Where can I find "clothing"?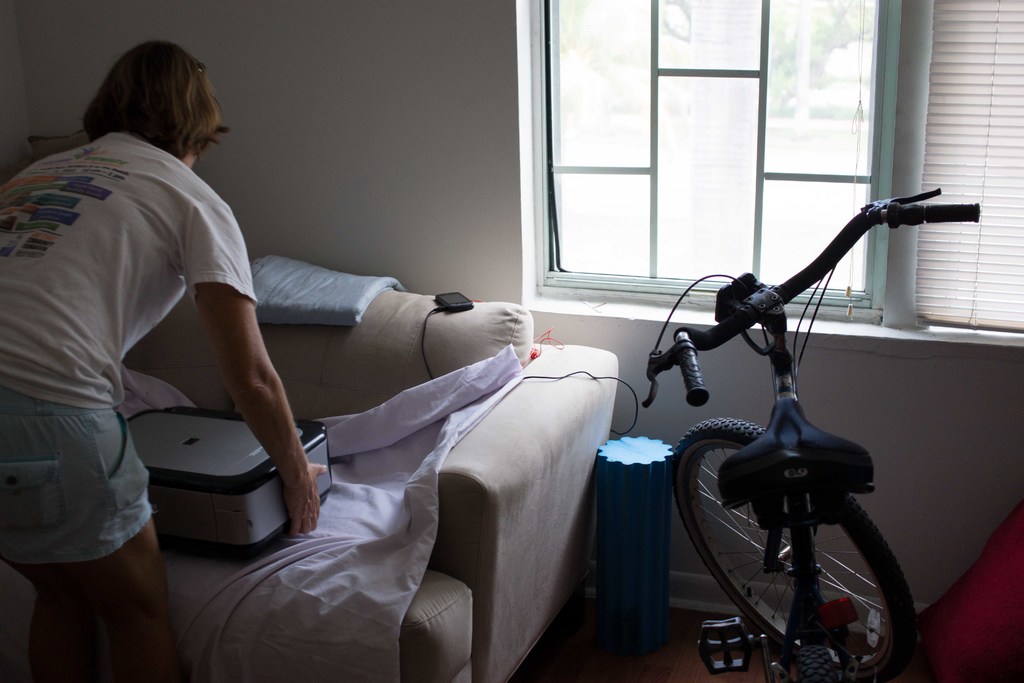
You can find it at 0 133 263 566.
